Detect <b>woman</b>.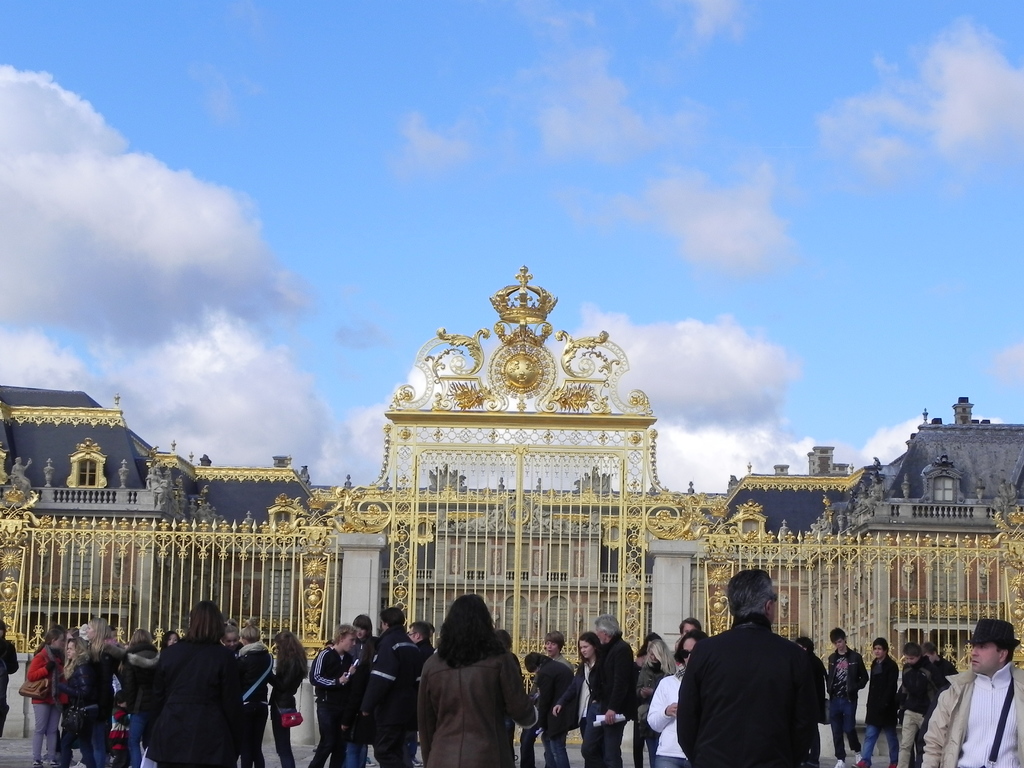
Detected at [left=266, top=628, right=309, bottom=767].
